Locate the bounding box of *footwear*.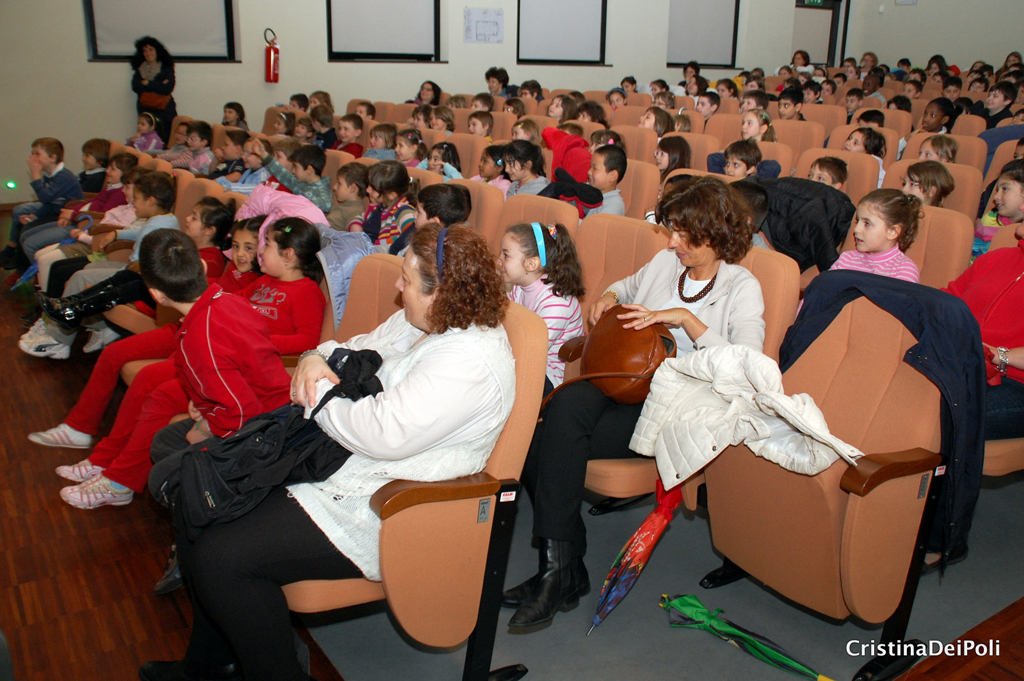
Bounding box: <box>54,456,105,477</box>.
